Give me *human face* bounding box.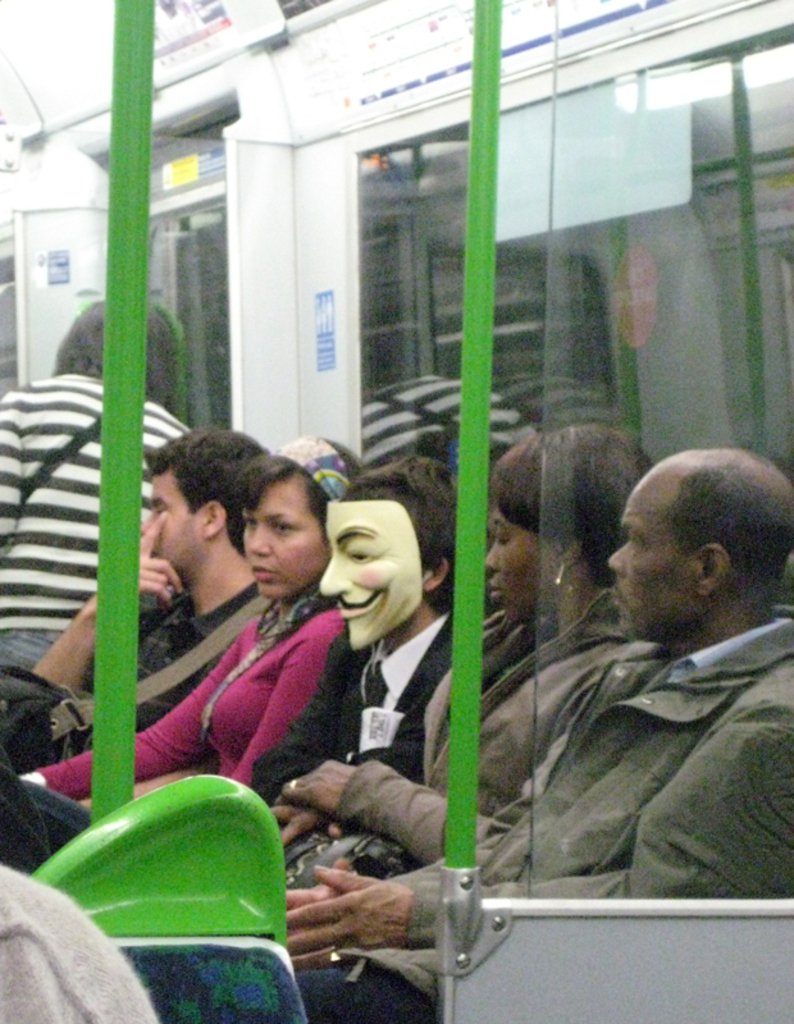
bbox=(483, 502, 566, 611).
